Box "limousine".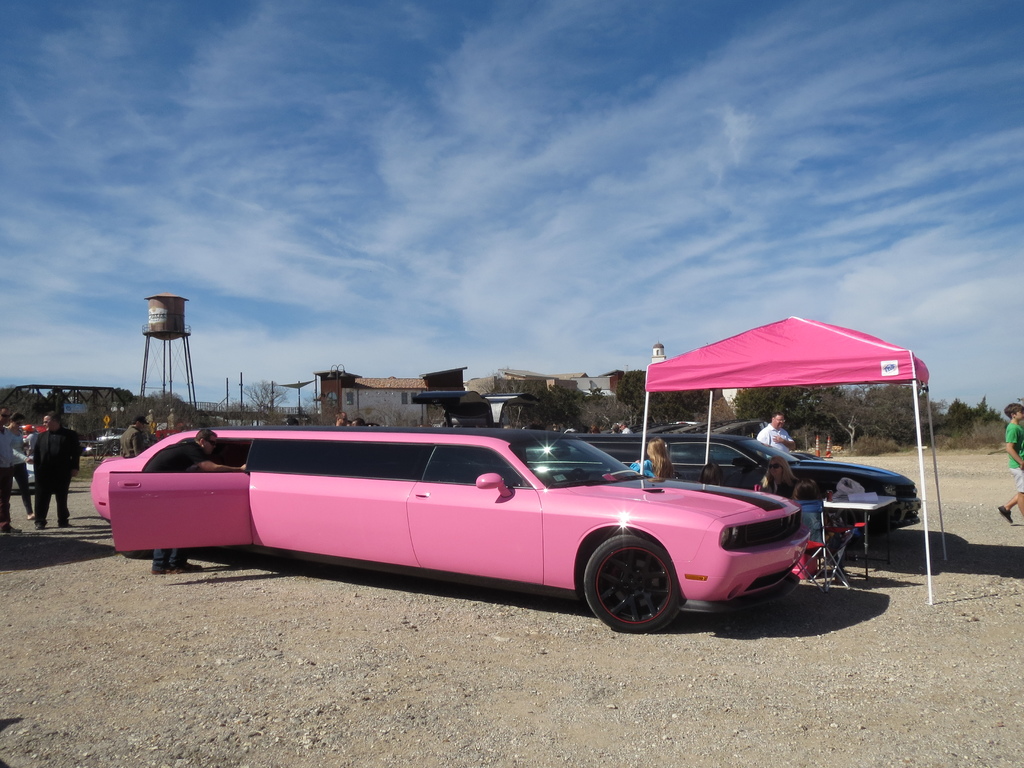
box=[92, 429, 812, 635].
